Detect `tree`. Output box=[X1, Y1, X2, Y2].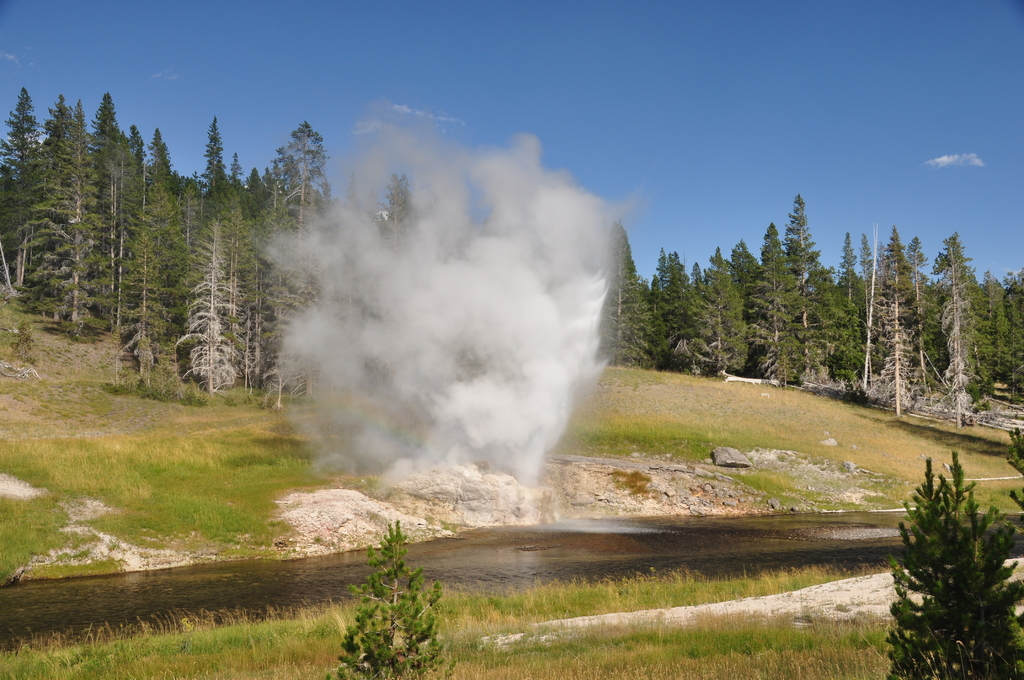
box=[376, 174, 415, 248].
